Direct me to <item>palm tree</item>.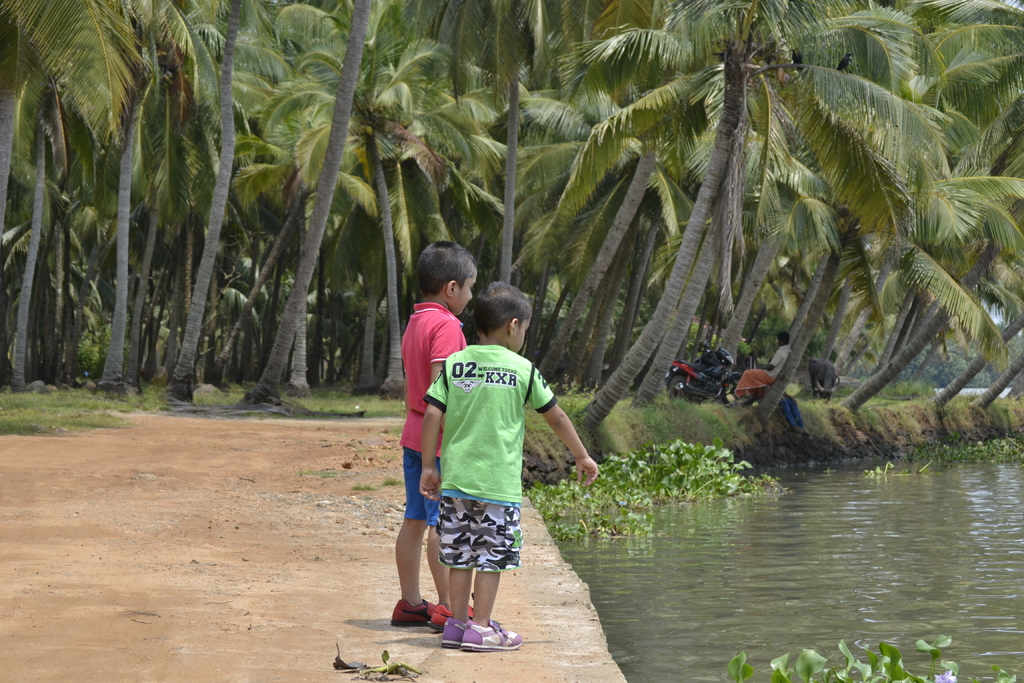
Direction: detection(515, 2, 750, 388).
